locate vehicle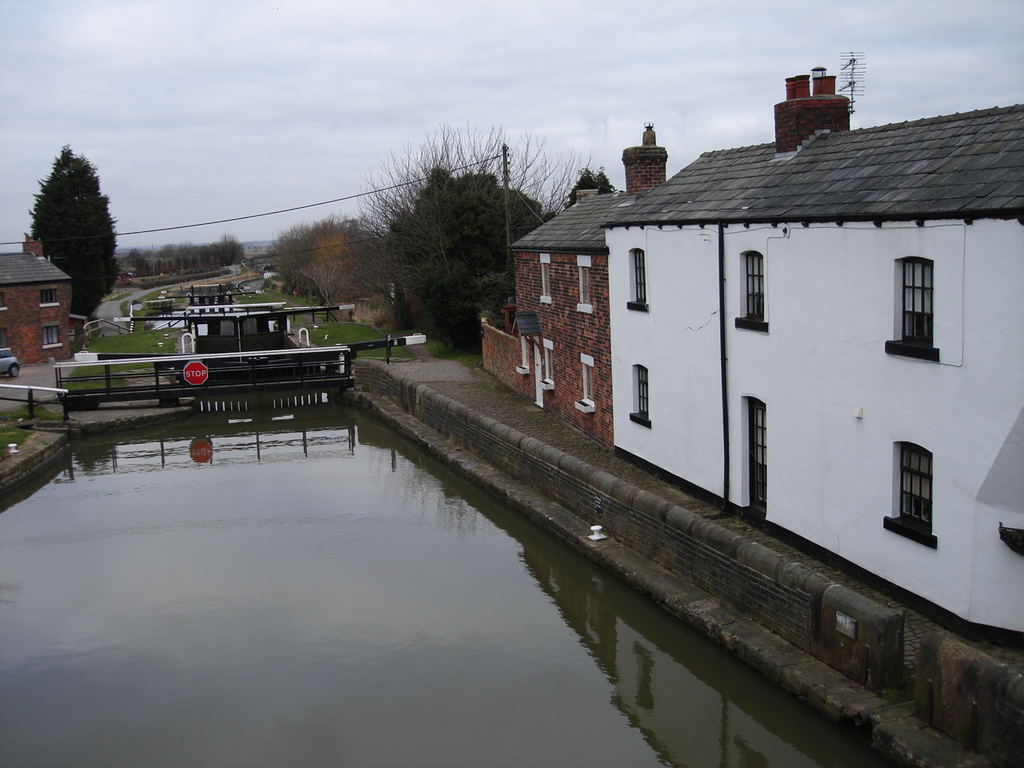
bbox(0, 346, 18, 379)
